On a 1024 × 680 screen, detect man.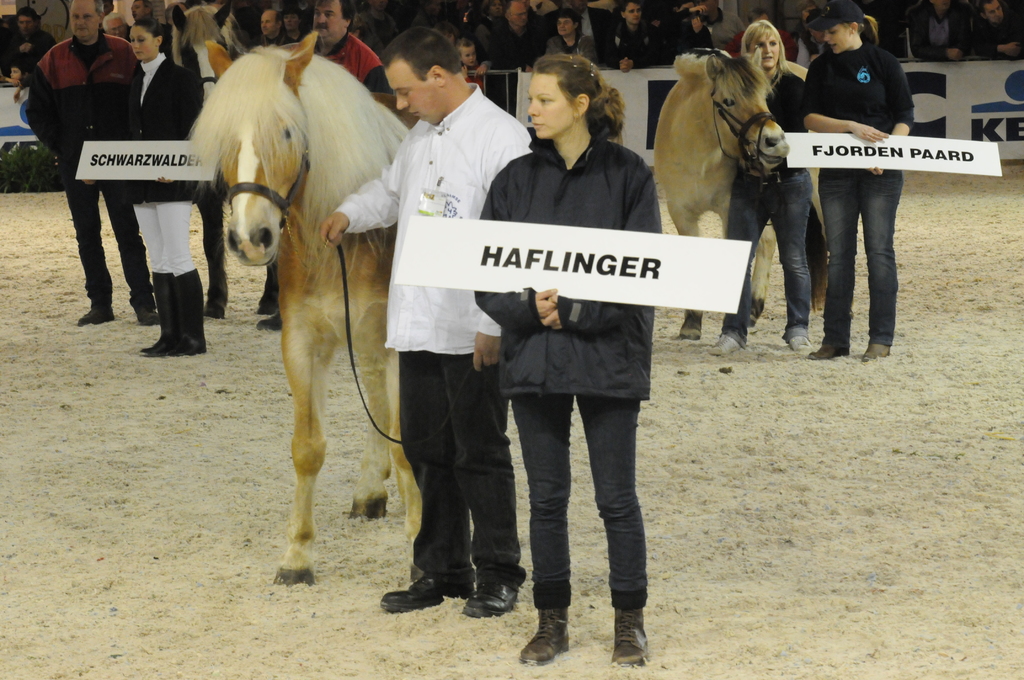
left=483, top=0, right=548, bottom=70.
